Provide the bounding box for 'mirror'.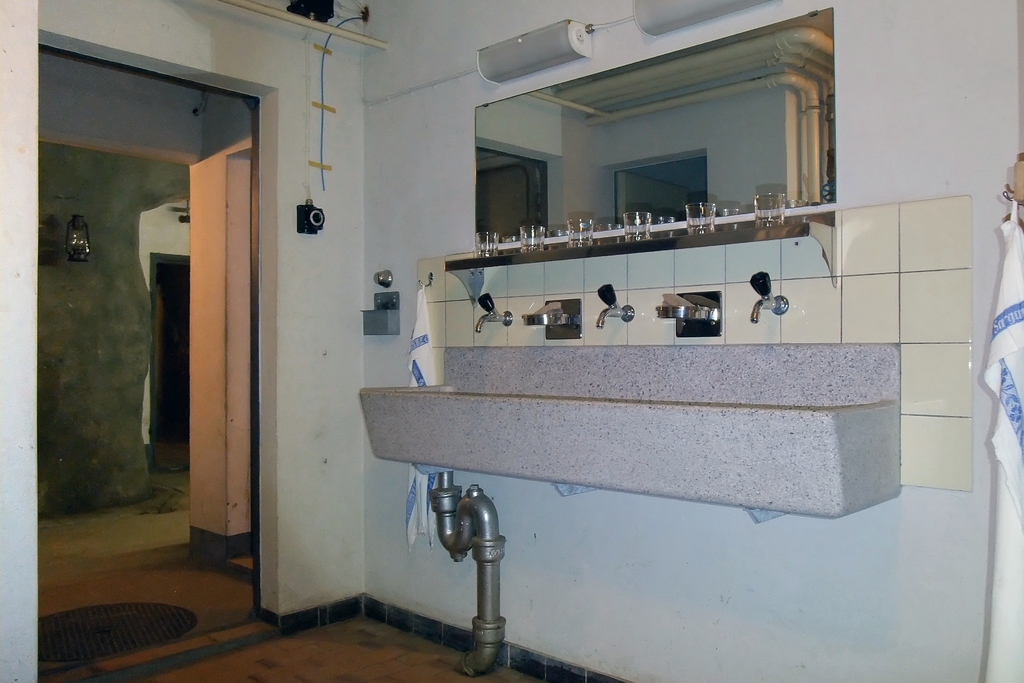
bbox=(471, 8, 835, 251).
